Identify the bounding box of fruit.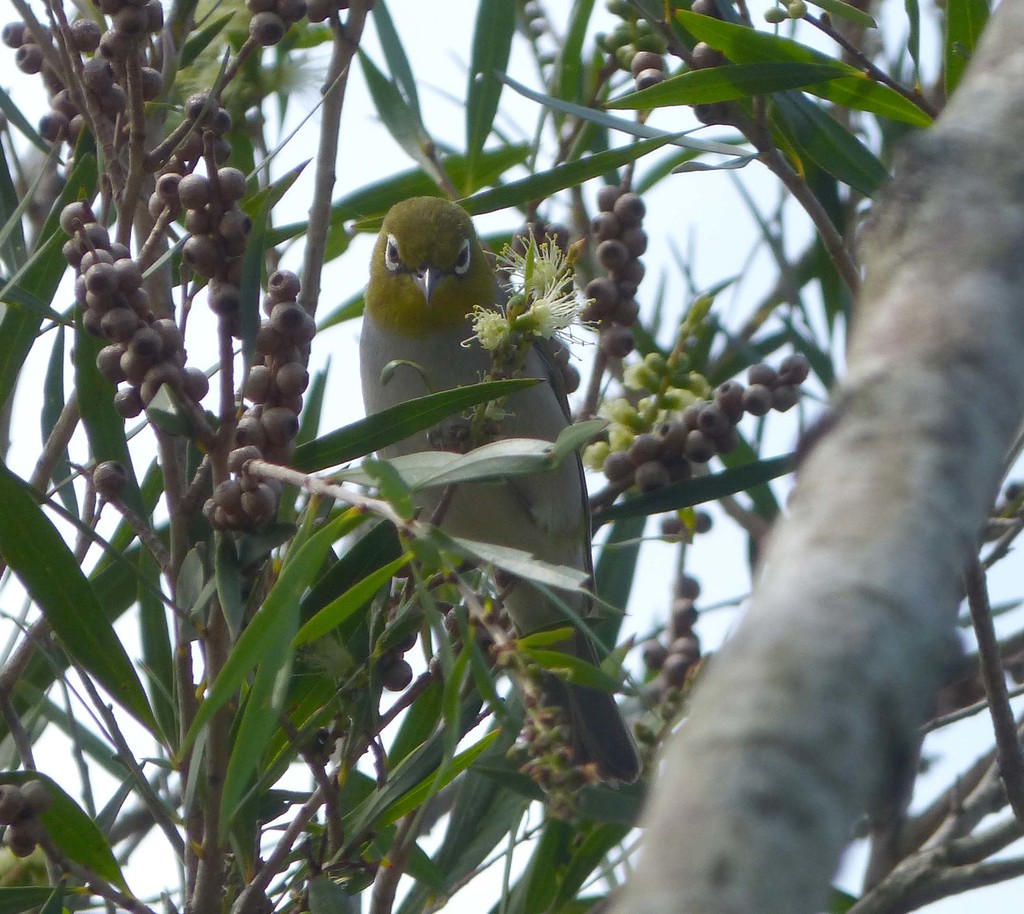
(0,783,29,828).
